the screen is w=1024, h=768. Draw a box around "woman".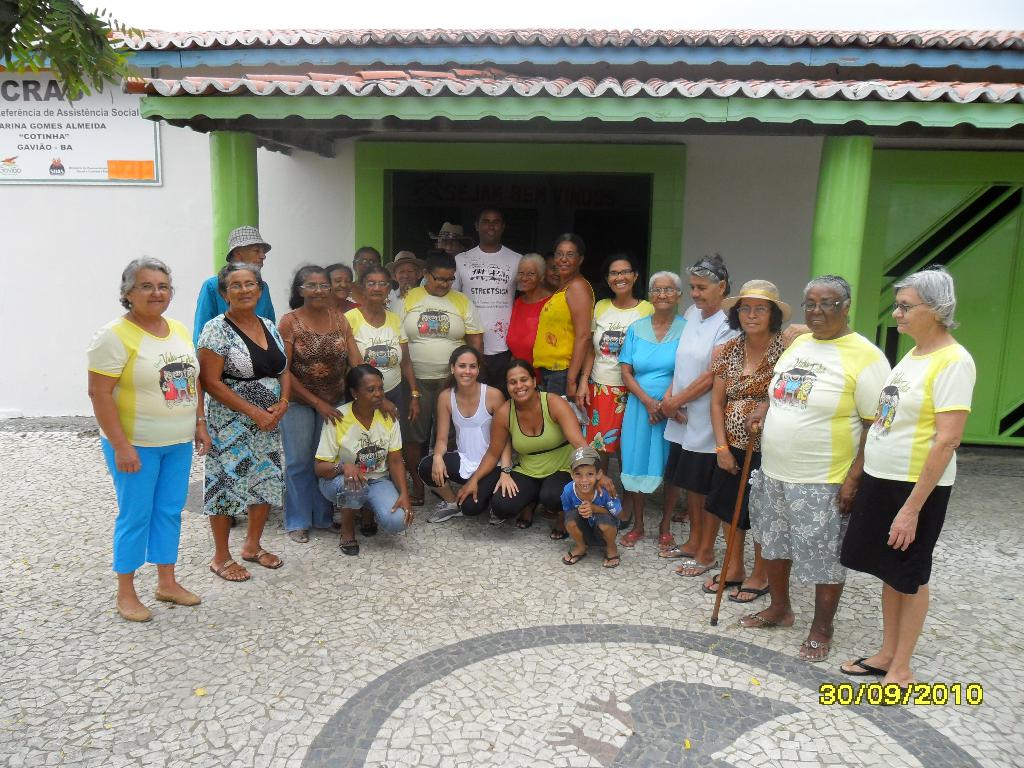
(x1=88, y1=253, x2=200, y2=625).
